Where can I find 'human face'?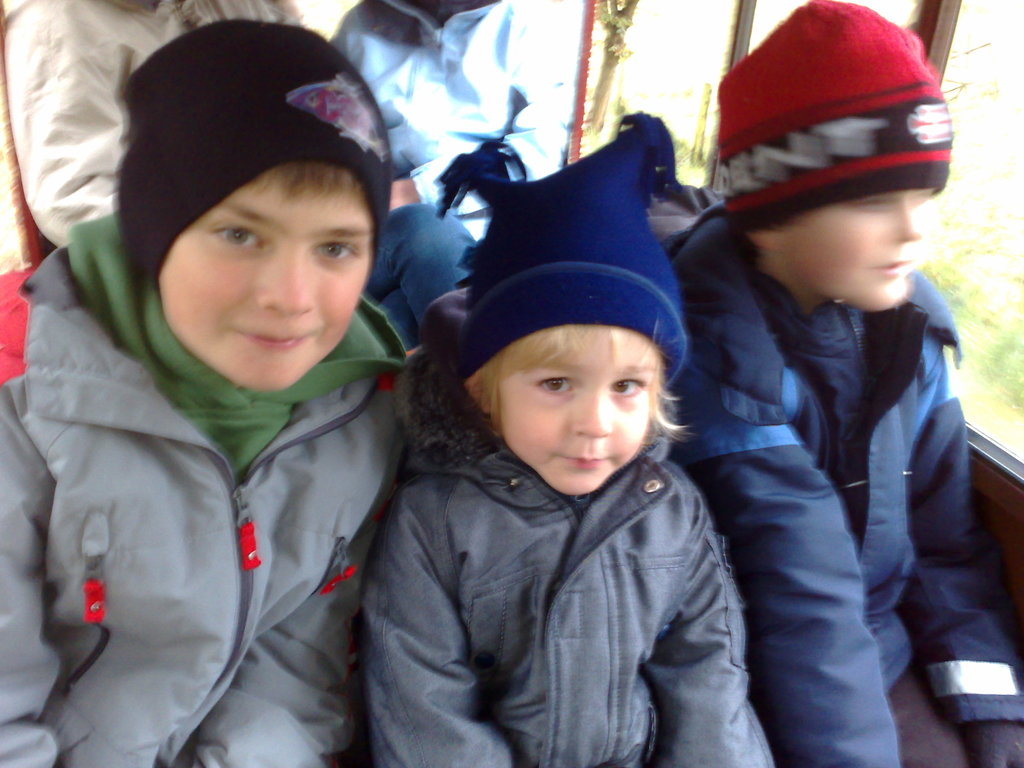
You can find it at bbox(756, 184, 933, 321).
